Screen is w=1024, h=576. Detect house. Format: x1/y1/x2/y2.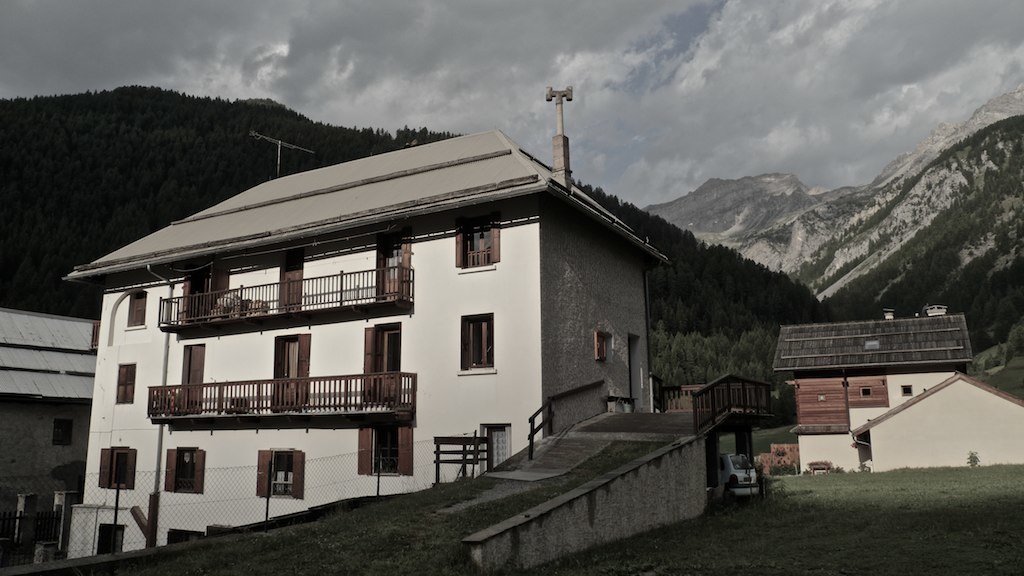
771/303/966/473.
